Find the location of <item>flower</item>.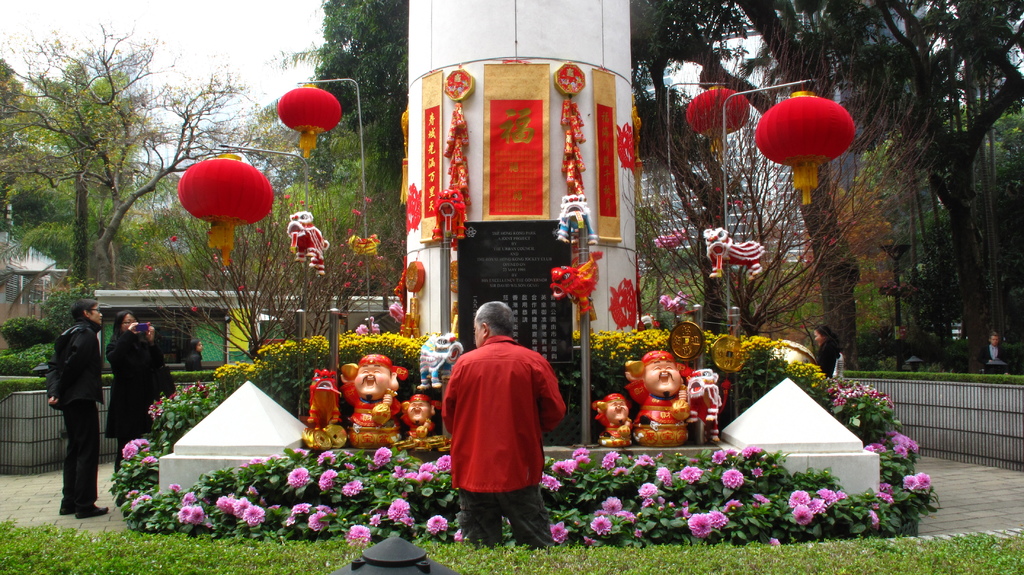
Location: bbox(870, 506, 881, 529).
